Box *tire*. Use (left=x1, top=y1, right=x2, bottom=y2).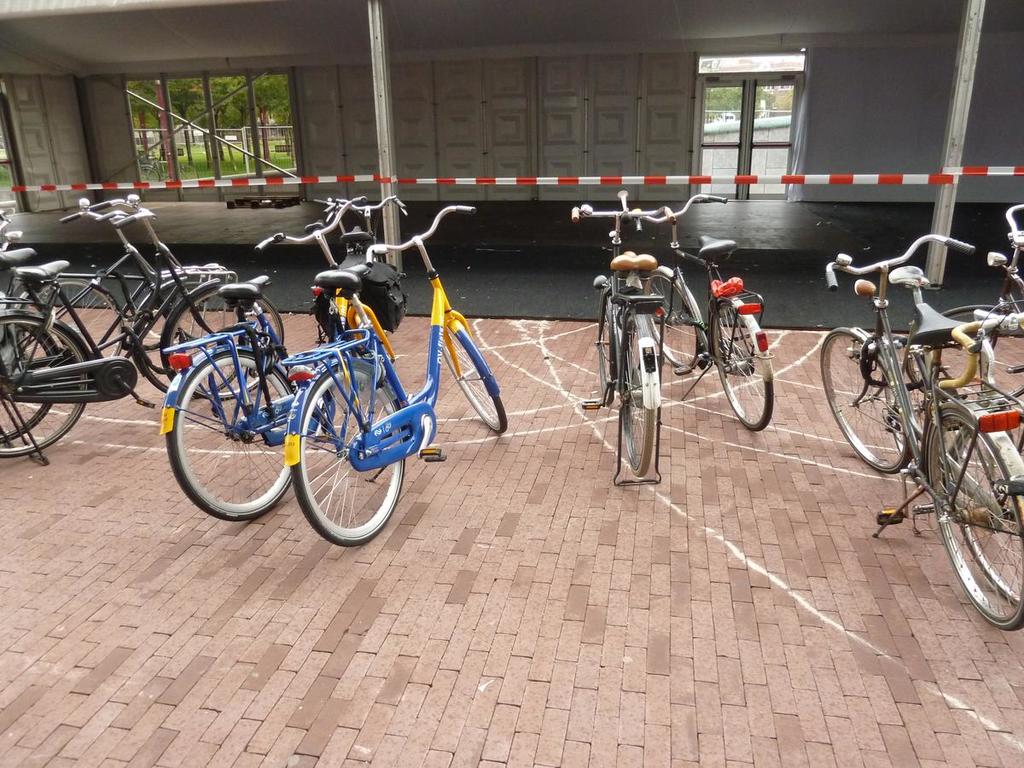
(left=283, top=363, right=405, bottom=547).
